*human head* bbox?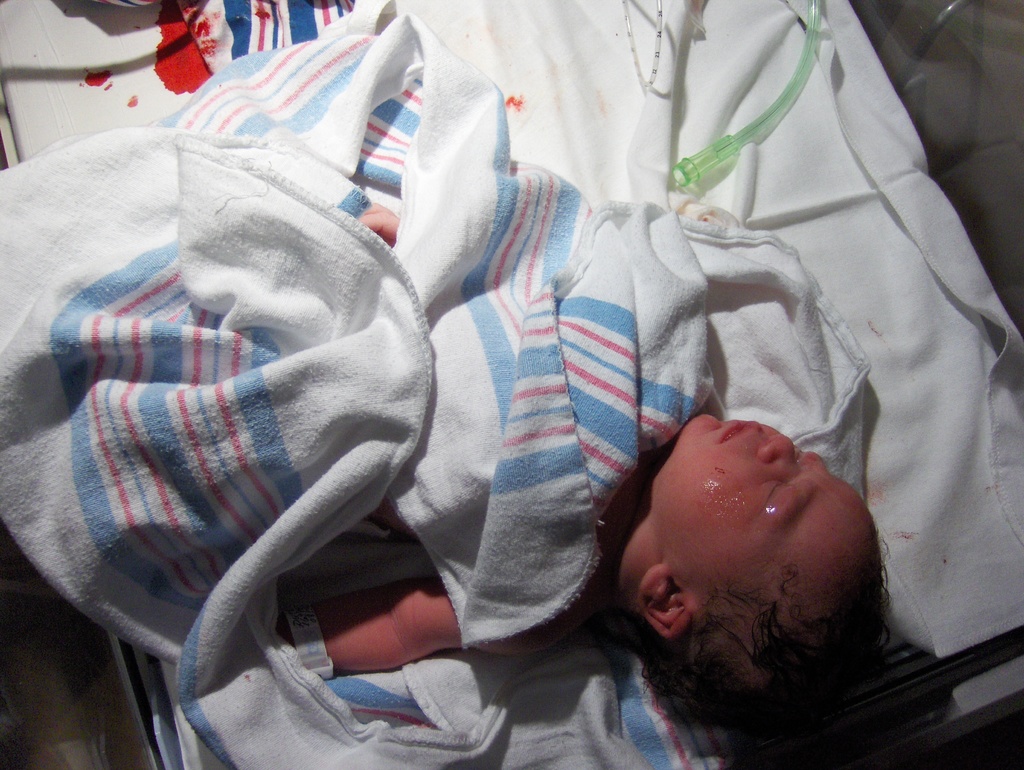
{"left": 615, "top": 404, "right": 863, "bottom": 716}
